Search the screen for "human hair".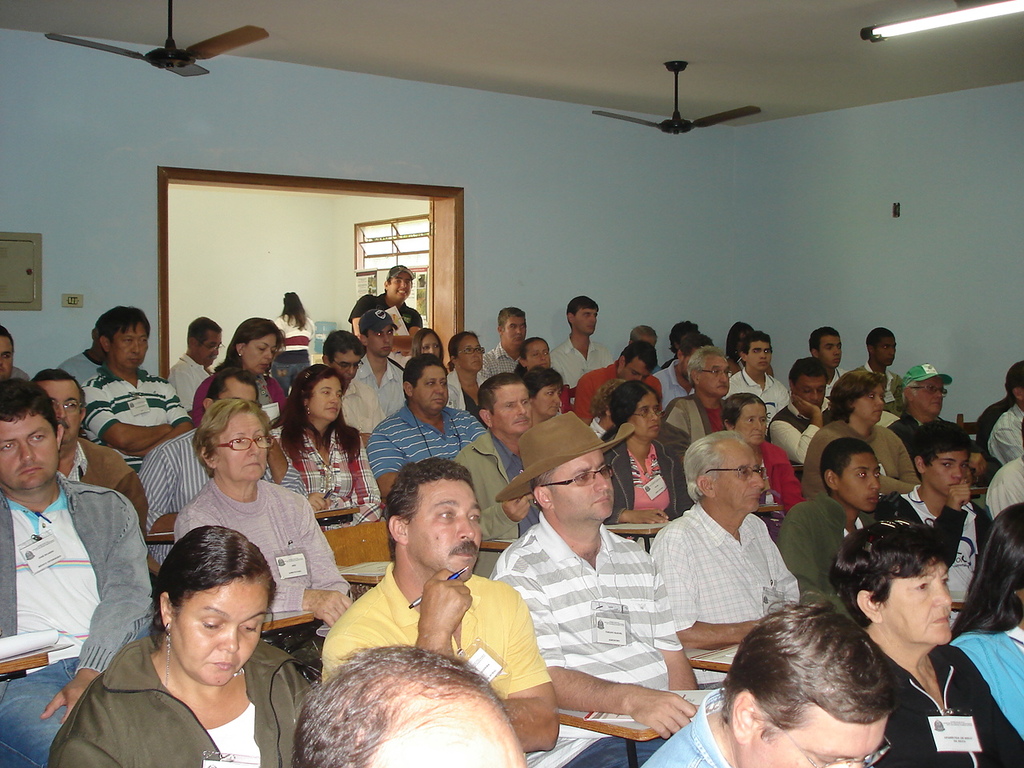
Found at box(497, 305, 524, 333).
